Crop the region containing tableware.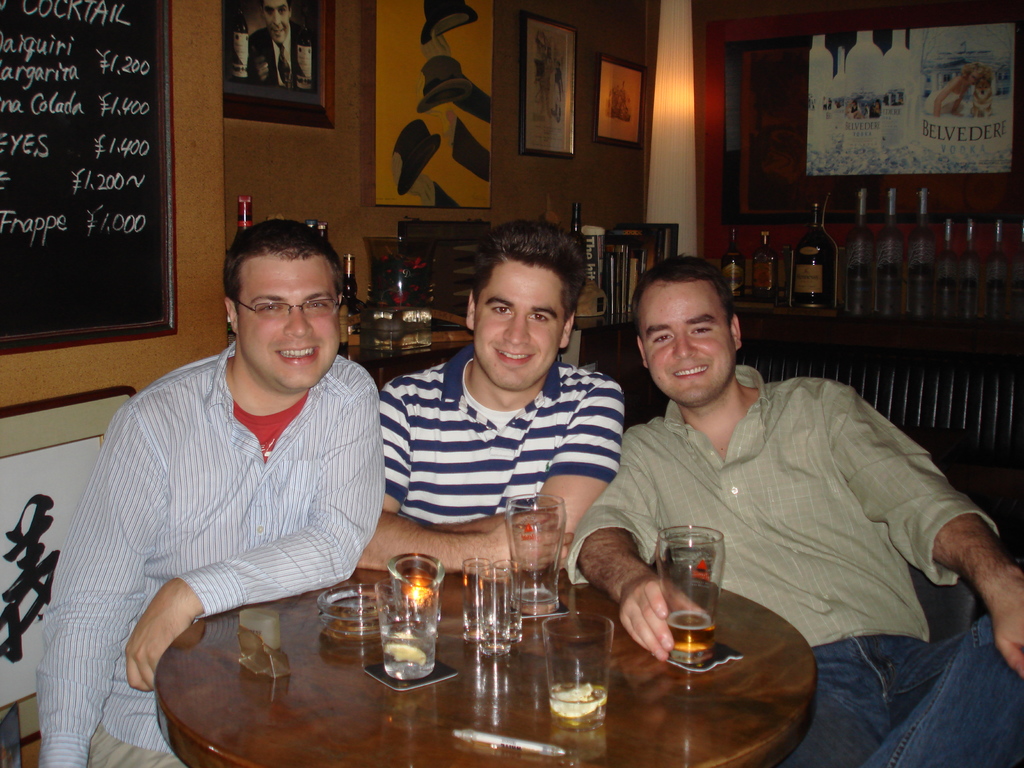
Crop region: <bbox>541, 612, 612, 731</bbox>.
